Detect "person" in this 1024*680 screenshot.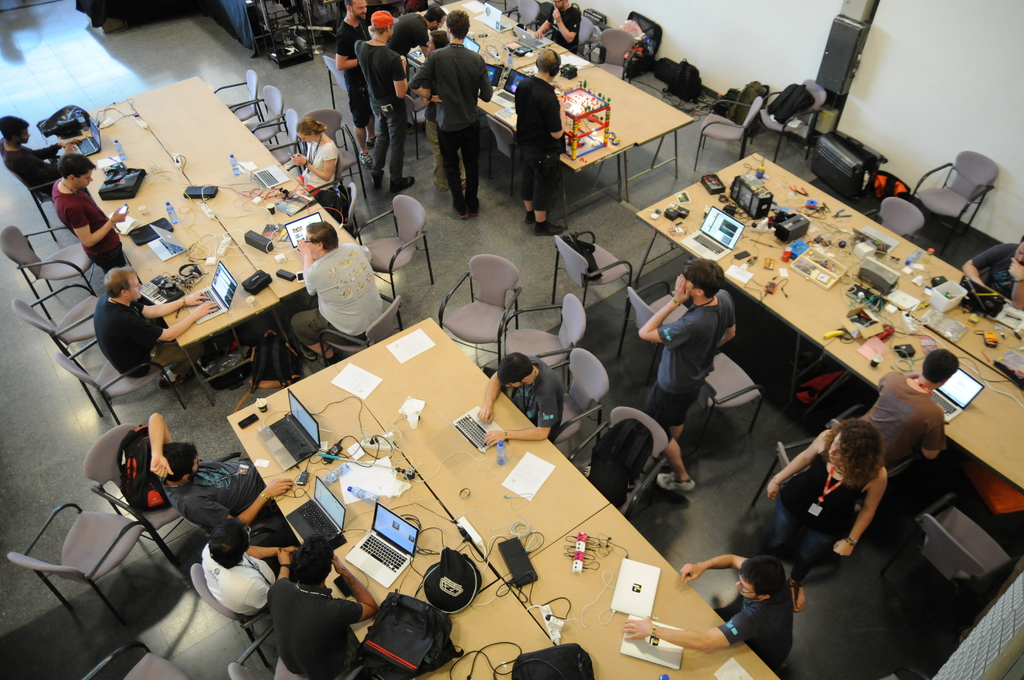
Detection: [625, 549, 795, 675].
